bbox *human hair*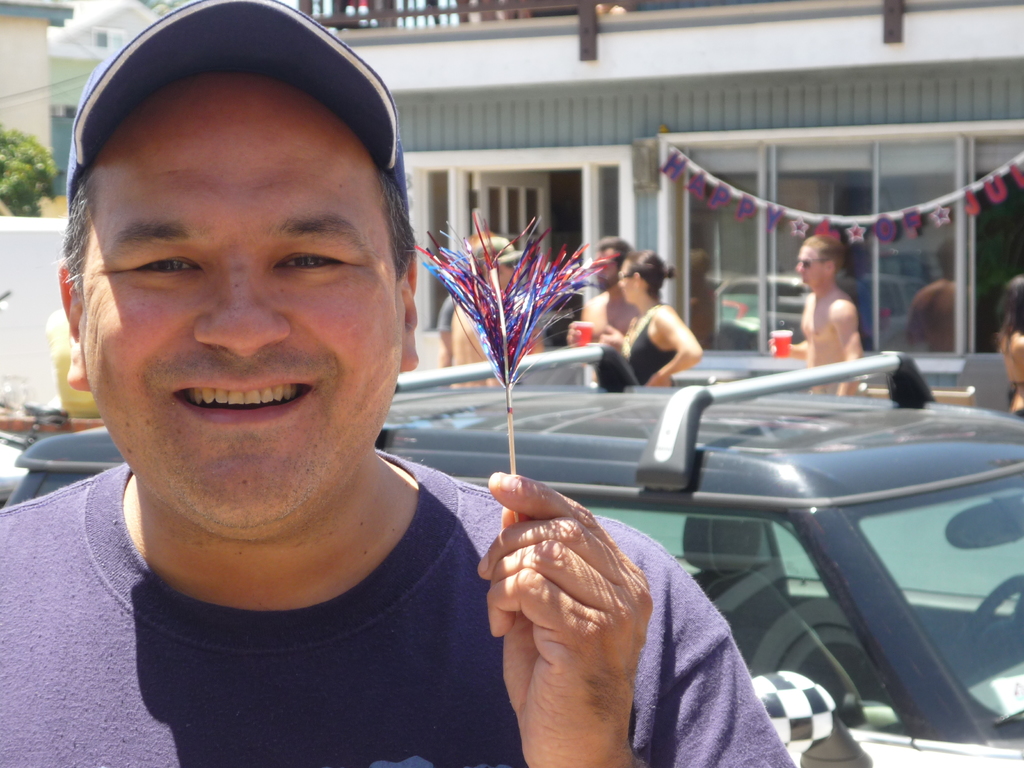
detection(800, 233, 844, 273)
